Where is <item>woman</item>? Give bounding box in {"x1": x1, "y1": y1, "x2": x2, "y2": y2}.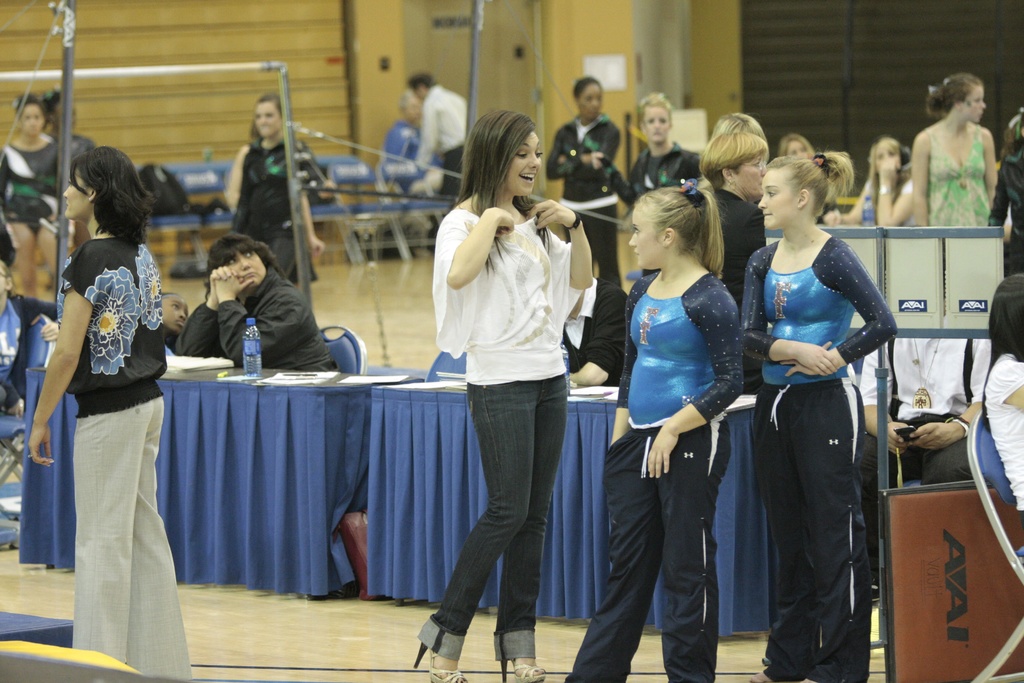
{"x1": 403, "y1": 113, "x2": 609, "y2": 680}.
